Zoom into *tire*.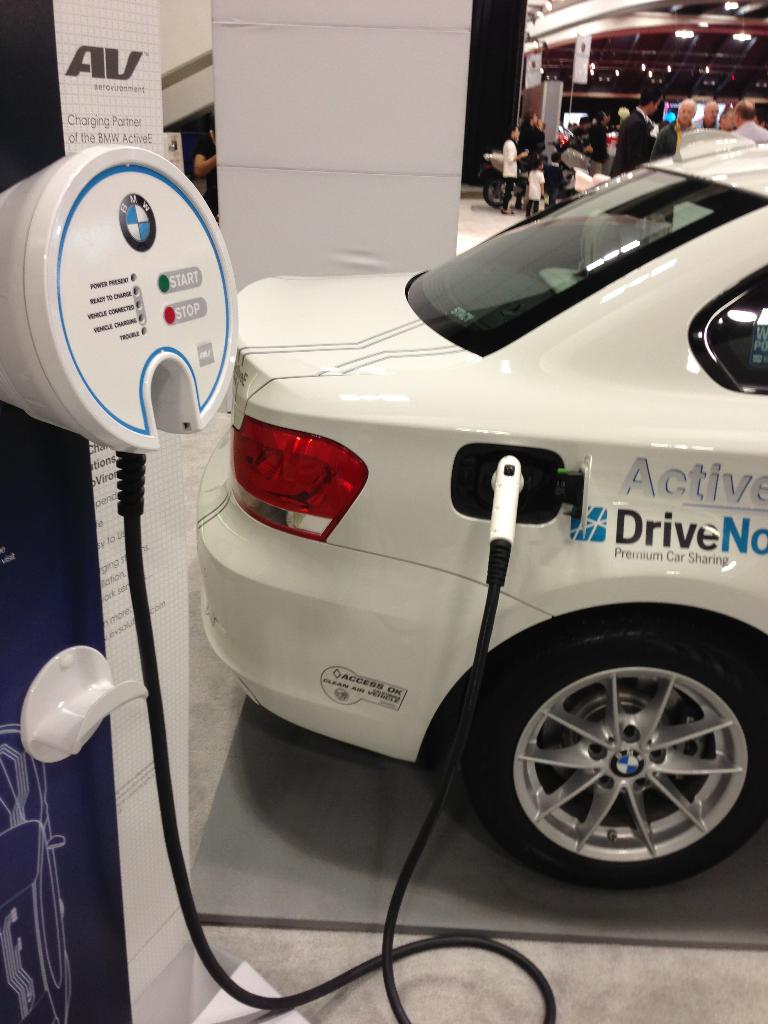
Zoom target: 480:177:508:211.
